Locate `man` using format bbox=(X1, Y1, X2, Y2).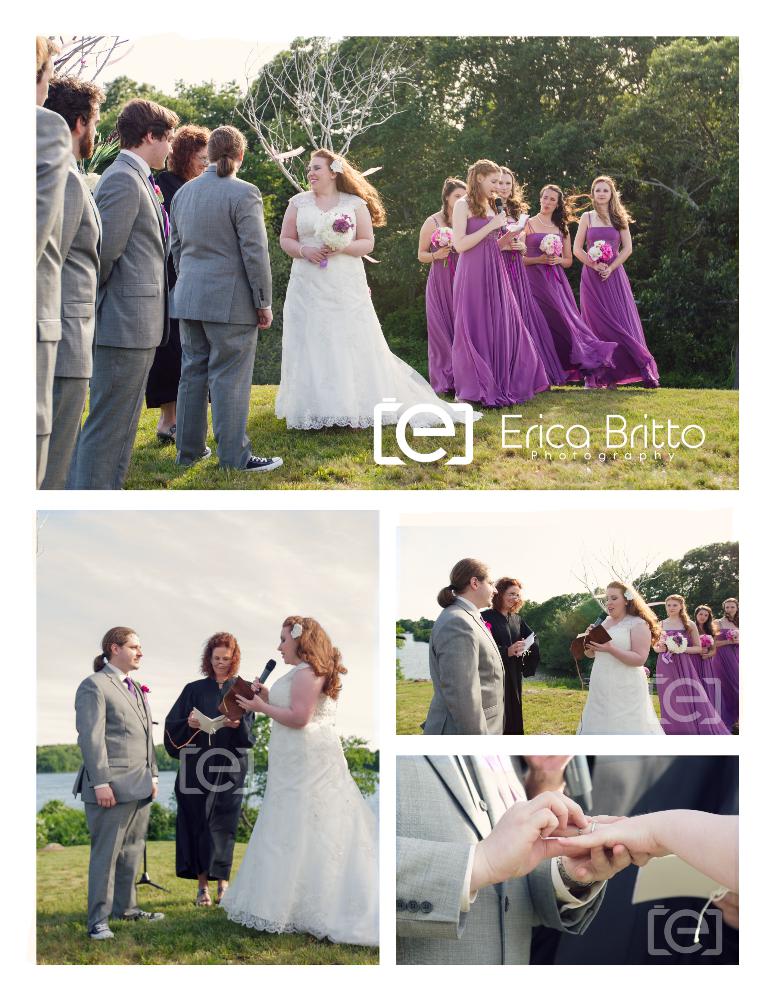
bbox=(37, 71, 101, 487).
